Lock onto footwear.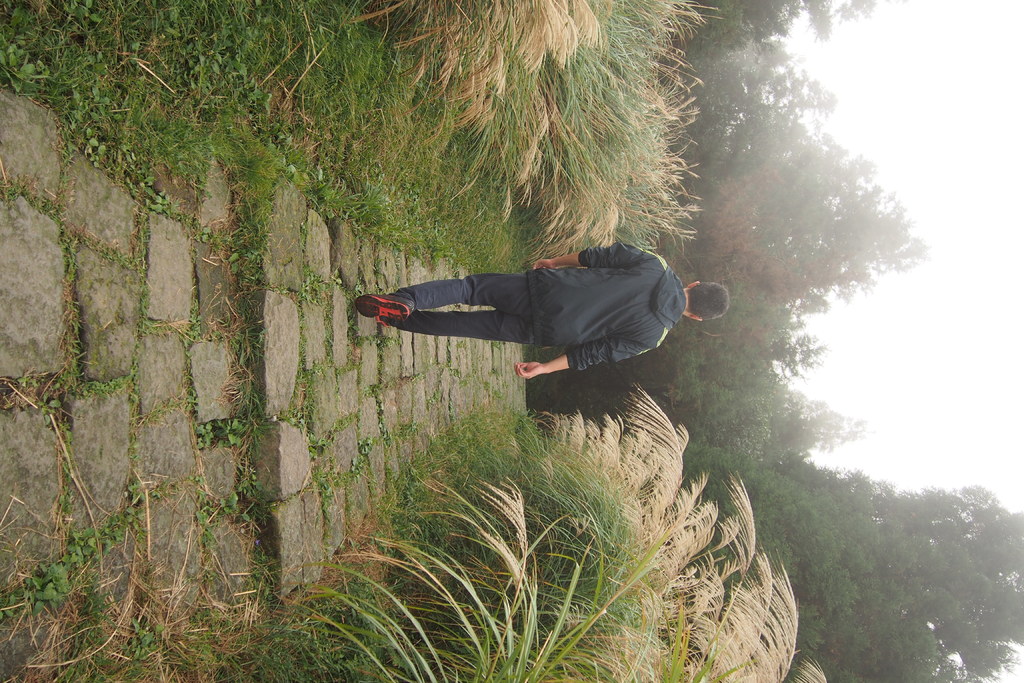
Locked: {"x1": 354, "y1": 295, "x2": 413, "y2": 325}.
